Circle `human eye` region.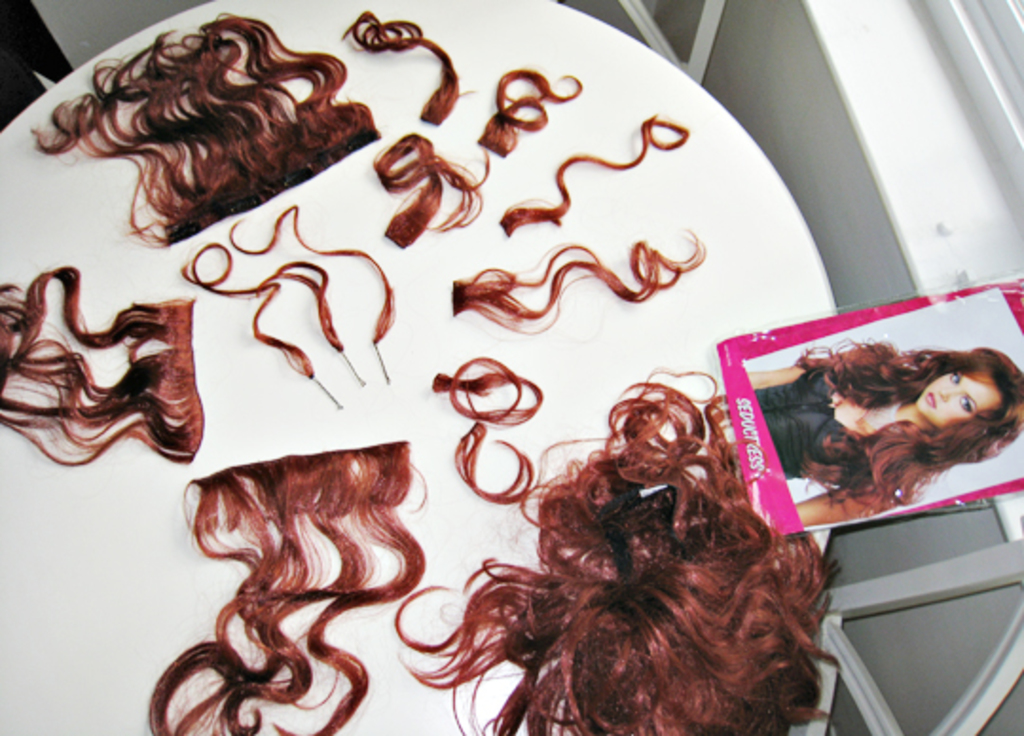
Region: 948, 366, 963, 383.
